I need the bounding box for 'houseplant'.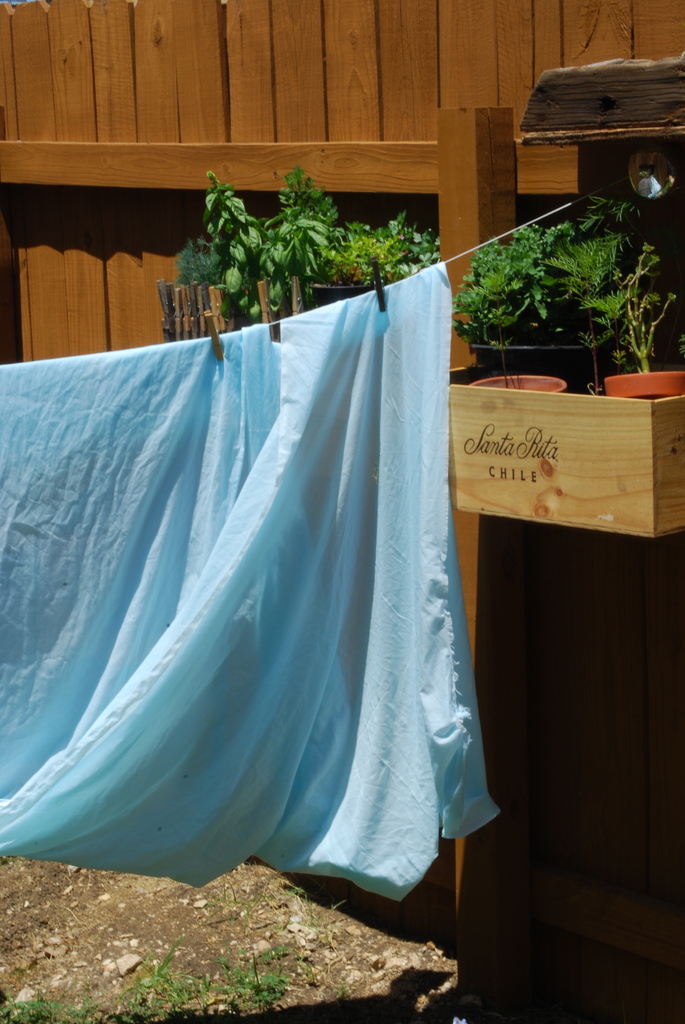
Here it is: (left=464, top=330, right=562, bottom=412).
